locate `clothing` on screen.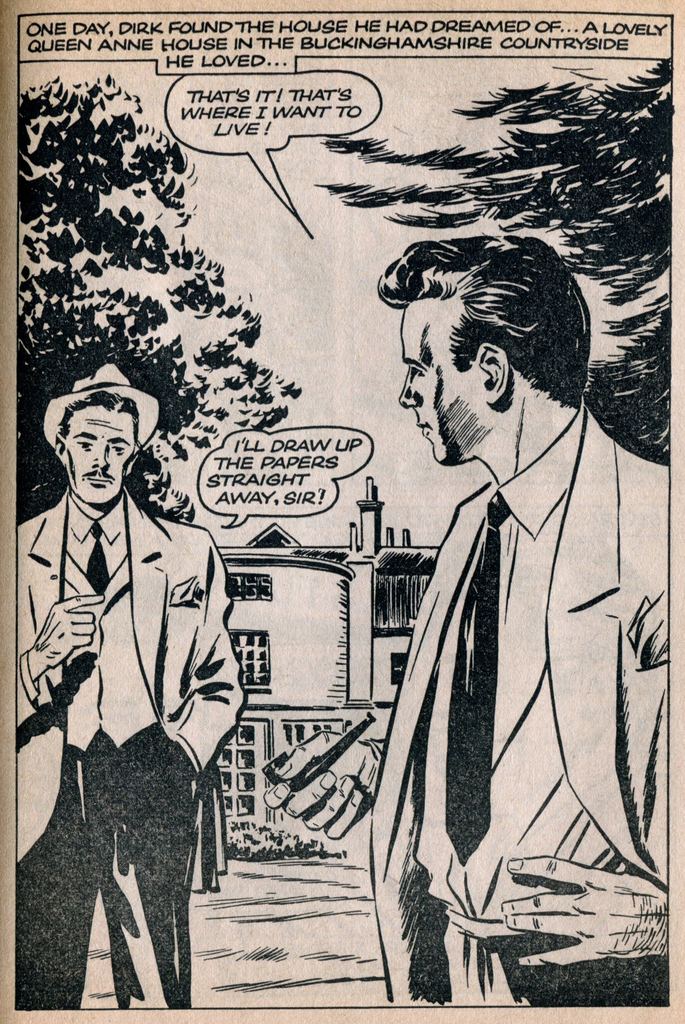
On screen at 362 396 670 1004.
